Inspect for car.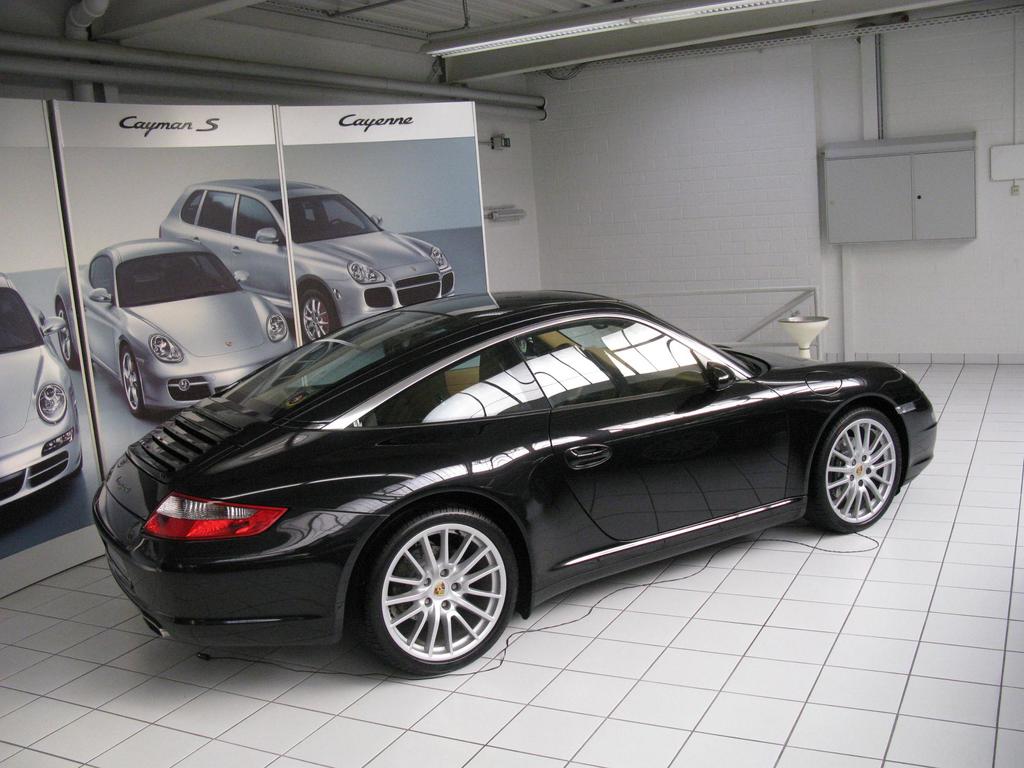
Inspection: 83:286:938:683.
